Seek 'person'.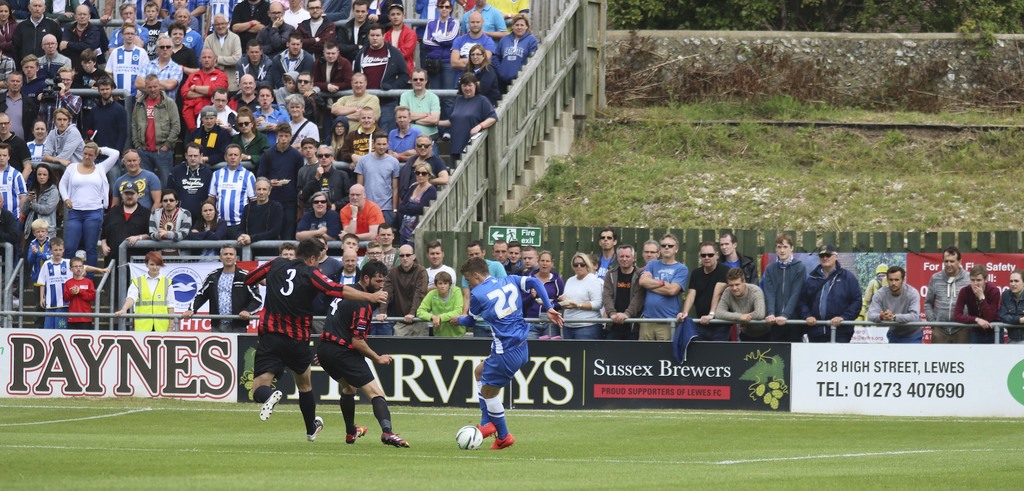
pyautogui.locateOnScreen(426, 240, 458, 288).
